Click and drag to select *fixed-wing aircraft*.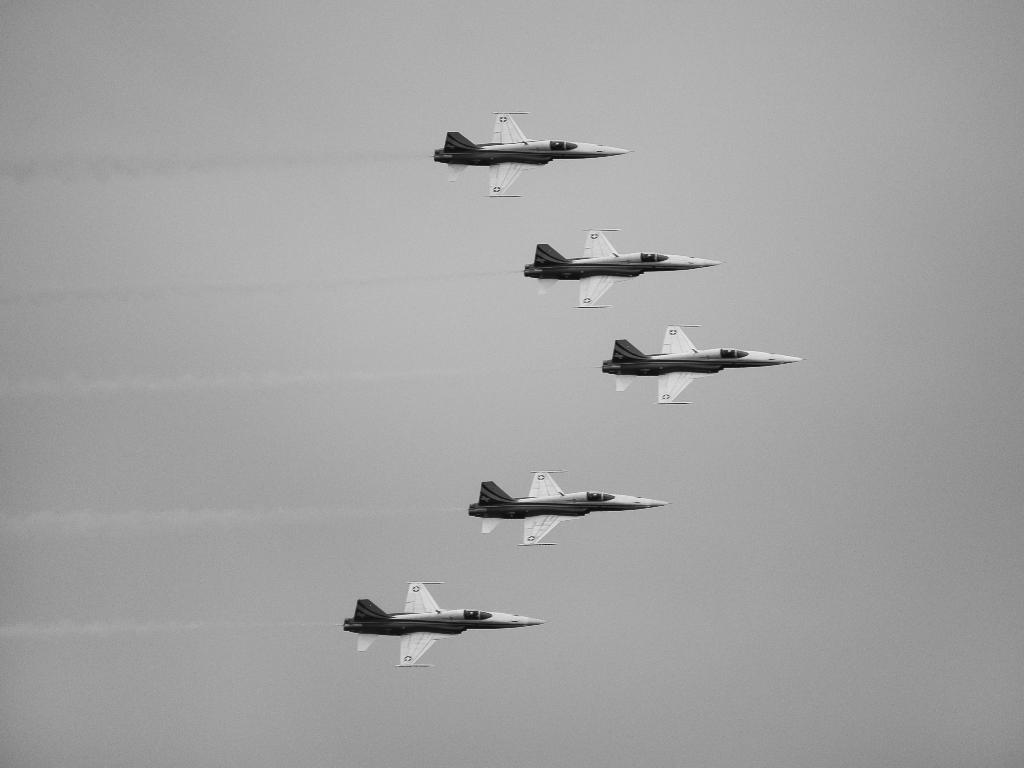
Selection: 464:460:669:545.
